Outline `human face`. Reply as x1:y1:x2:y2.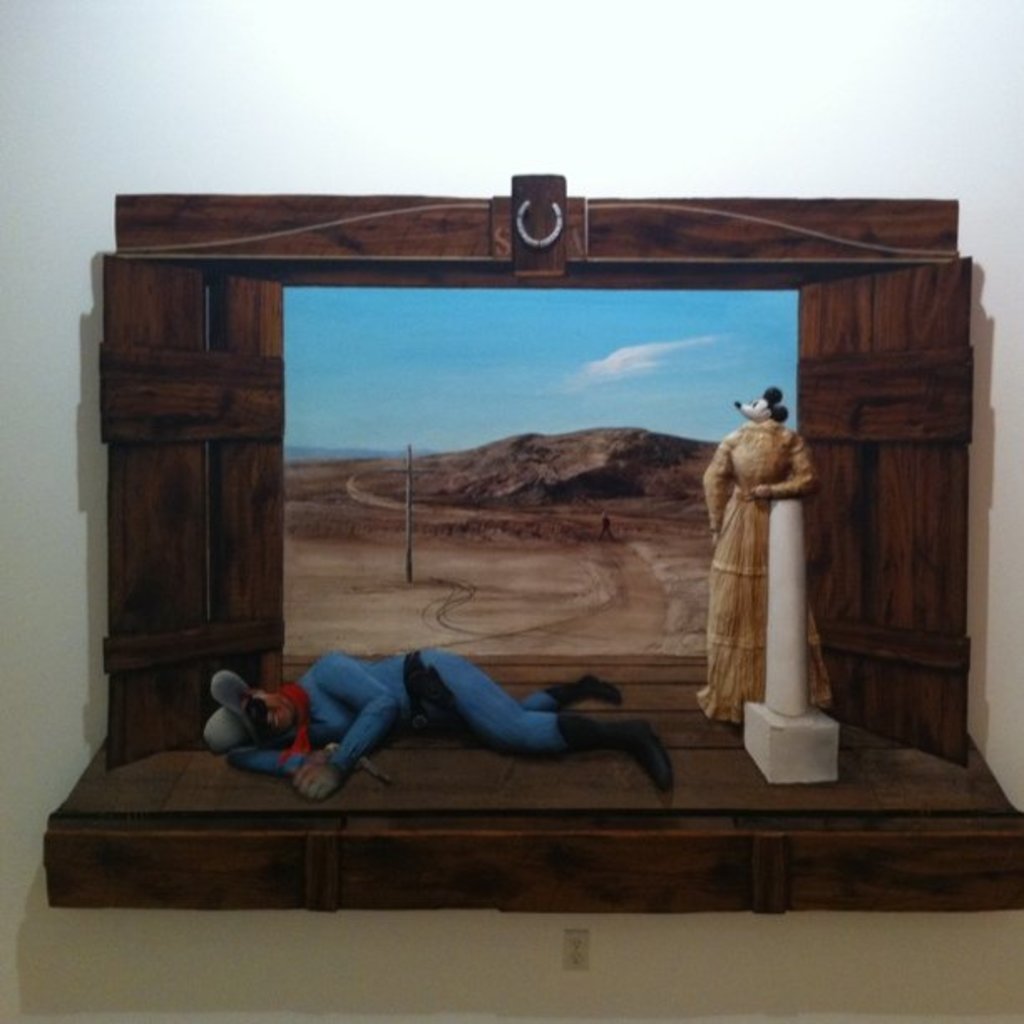
239:689:298:741.
